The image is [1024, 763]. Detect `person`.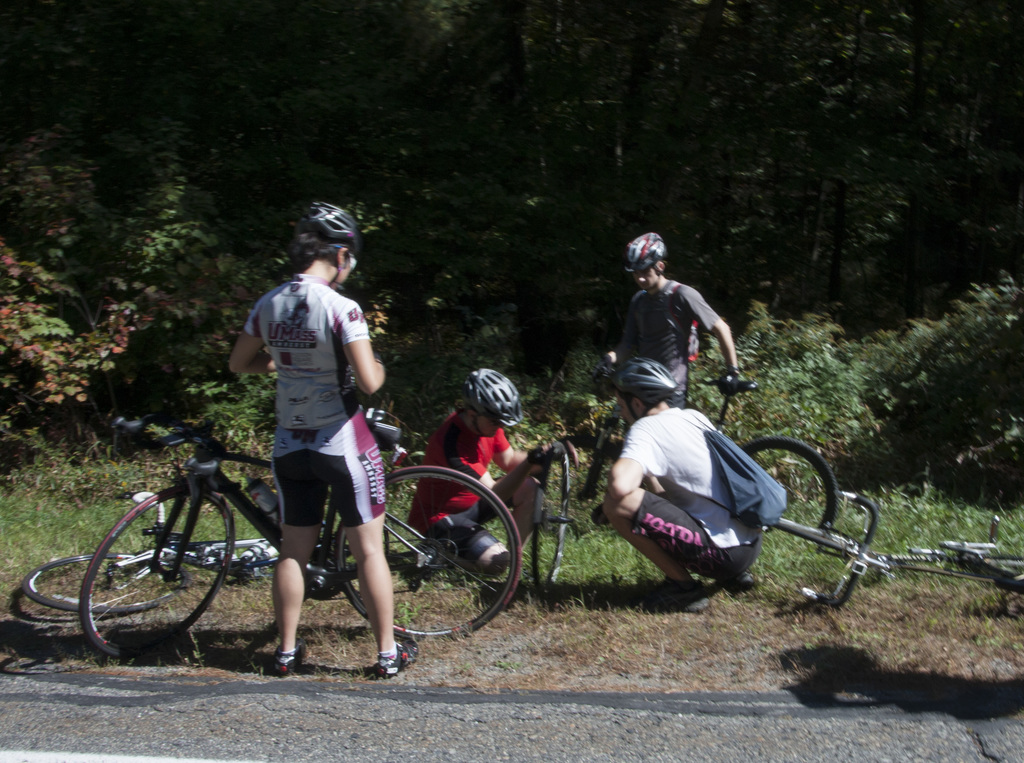
Detection: rect(597, 344, 783, 620).
